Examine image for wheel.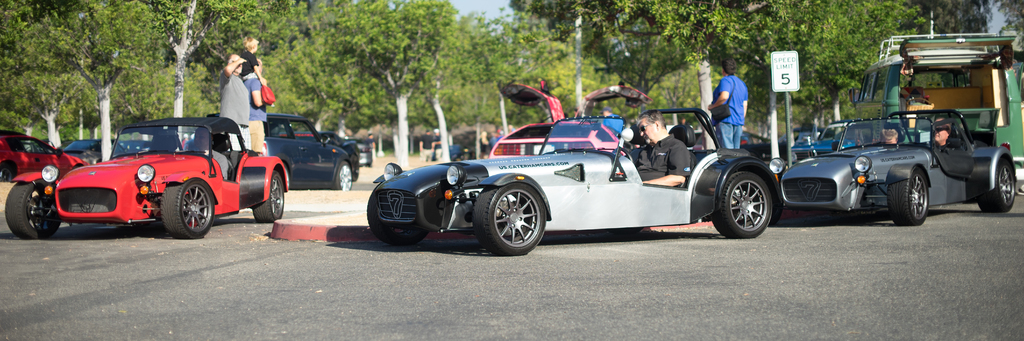
Examination result: <region>979, 157, 1017, 212</region>.
